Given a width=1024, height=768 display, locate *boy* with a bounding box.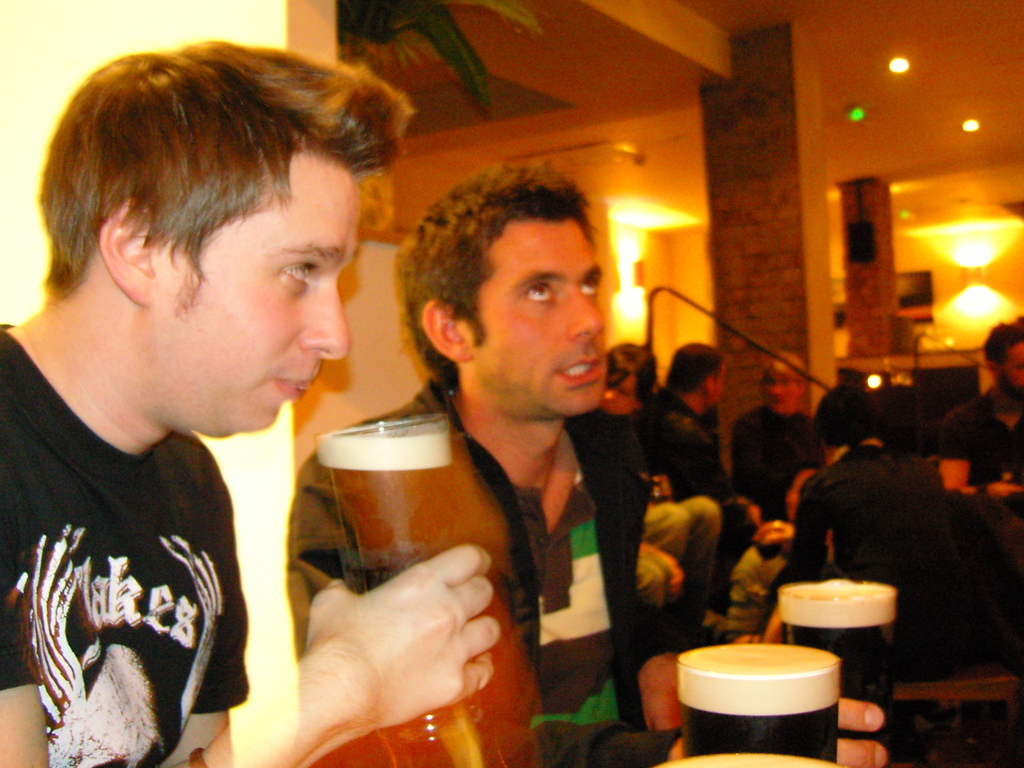
Located: box=[781, 387, 983, 676].
